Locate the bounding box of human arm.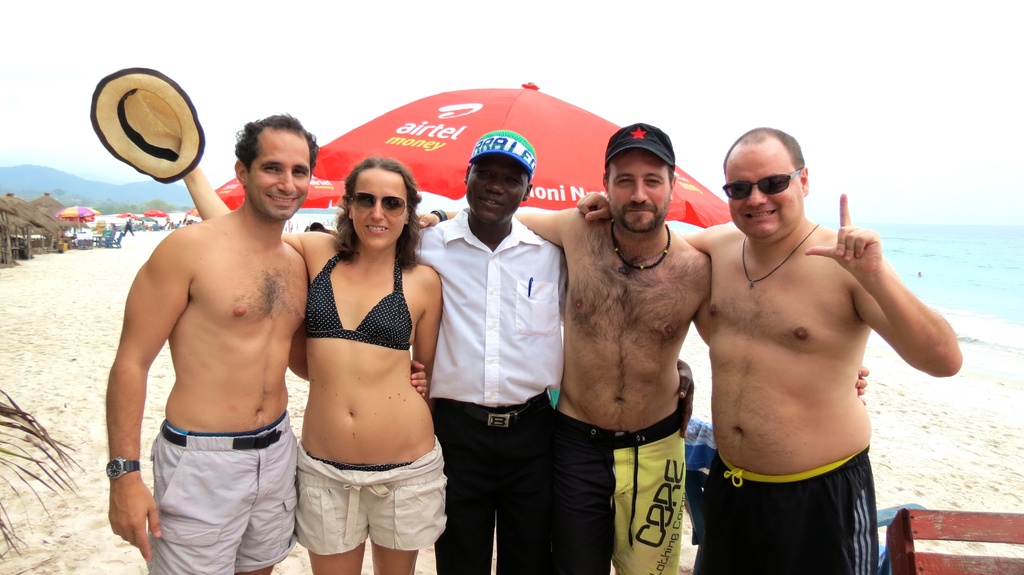
Bounding box: [left=403, top=219, right=456, bottom=276].
